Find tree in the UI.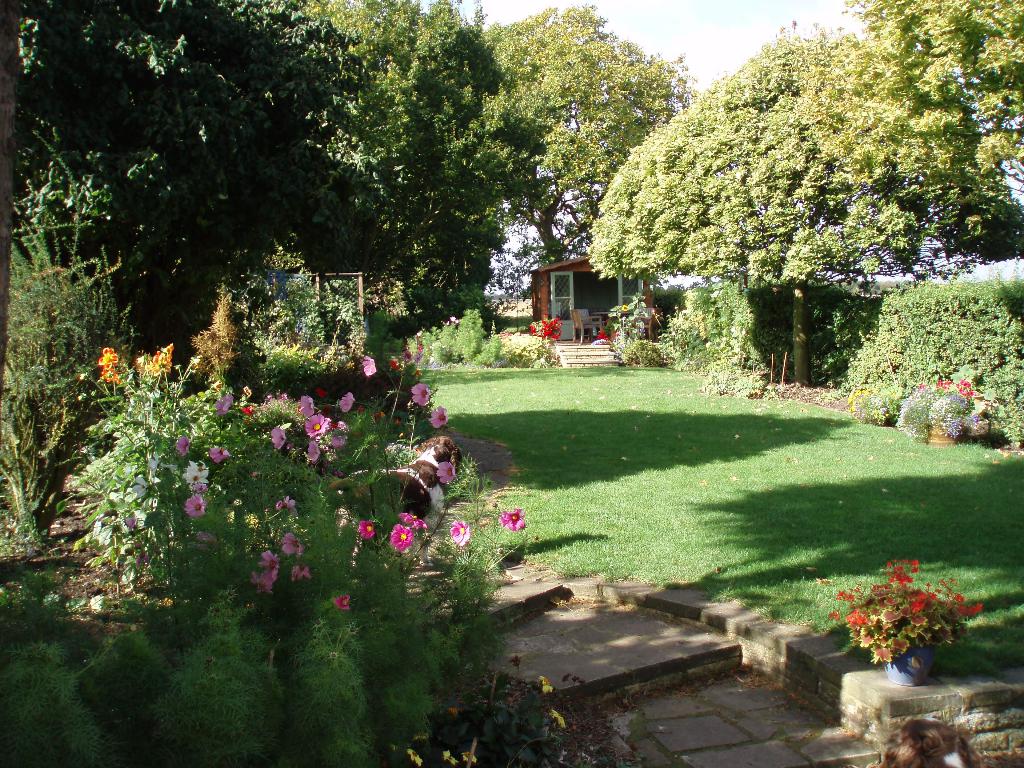
UI element at box(575, 13, 967, 393).
